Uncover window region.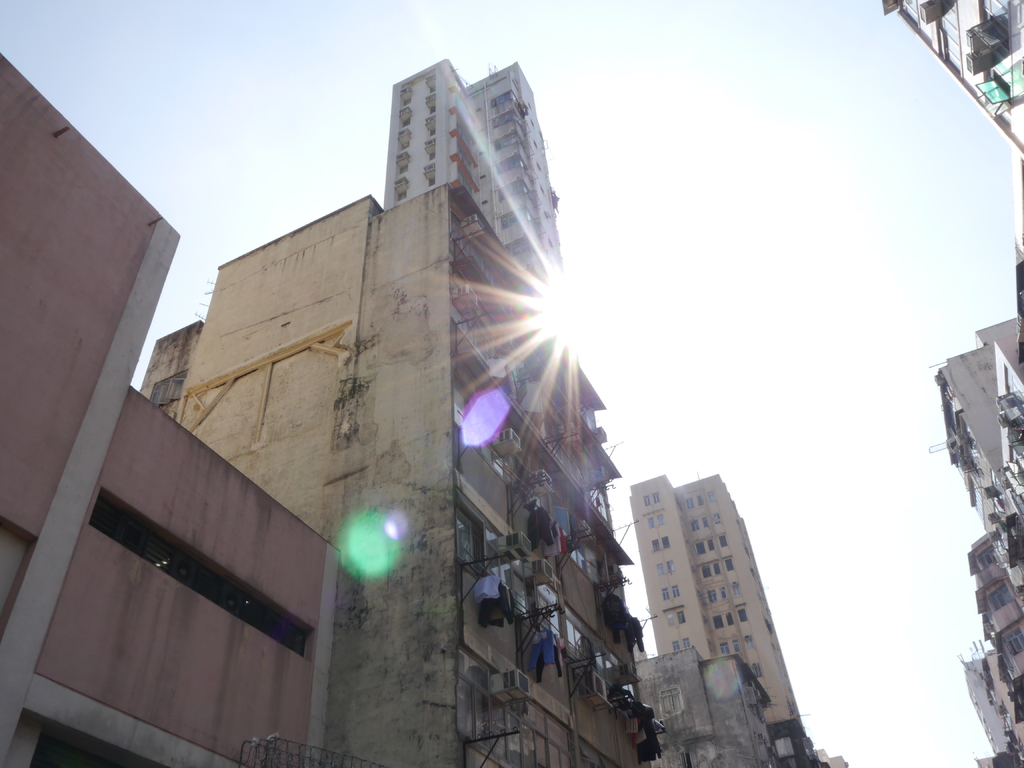
Uncovered: (left=396, top=150, right=408, bottom=172).
